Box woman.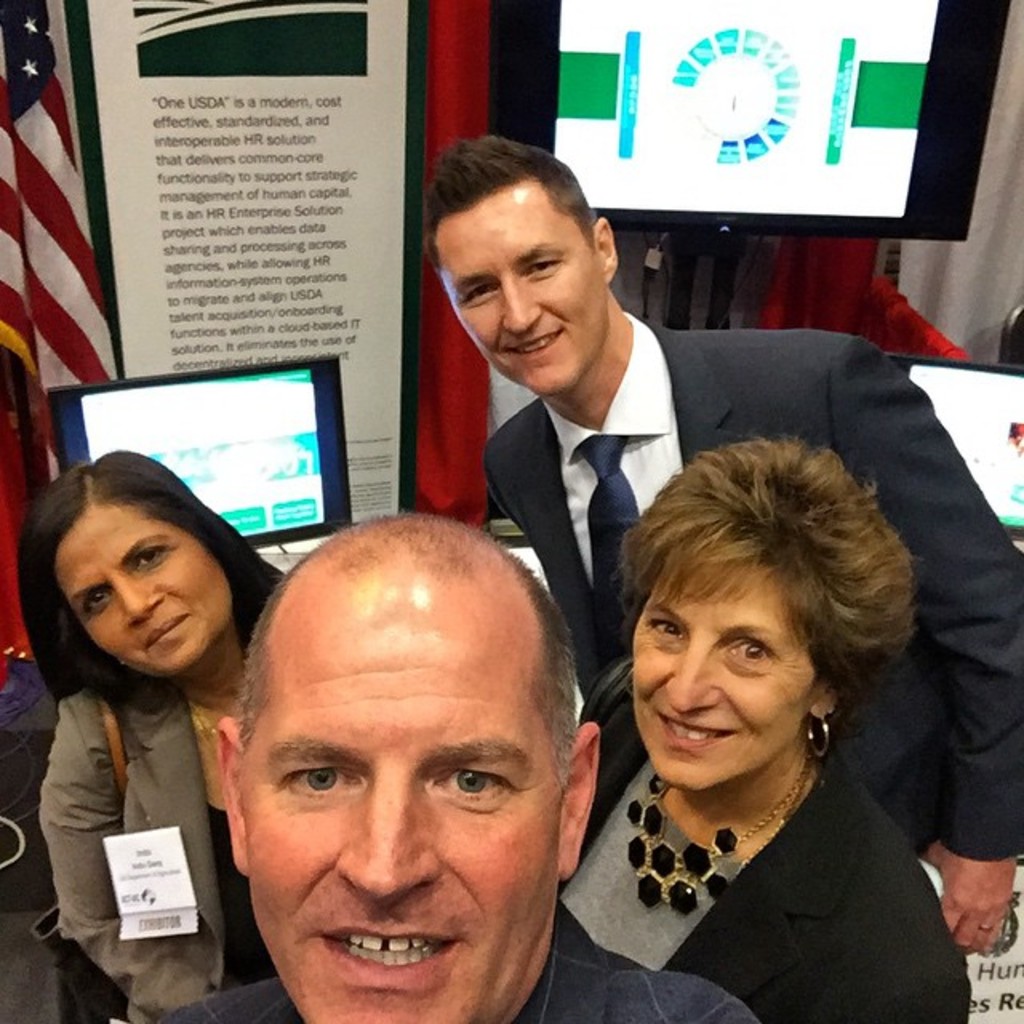
pyautogui.locateOnScreen(11, 450, 283, 1022).
